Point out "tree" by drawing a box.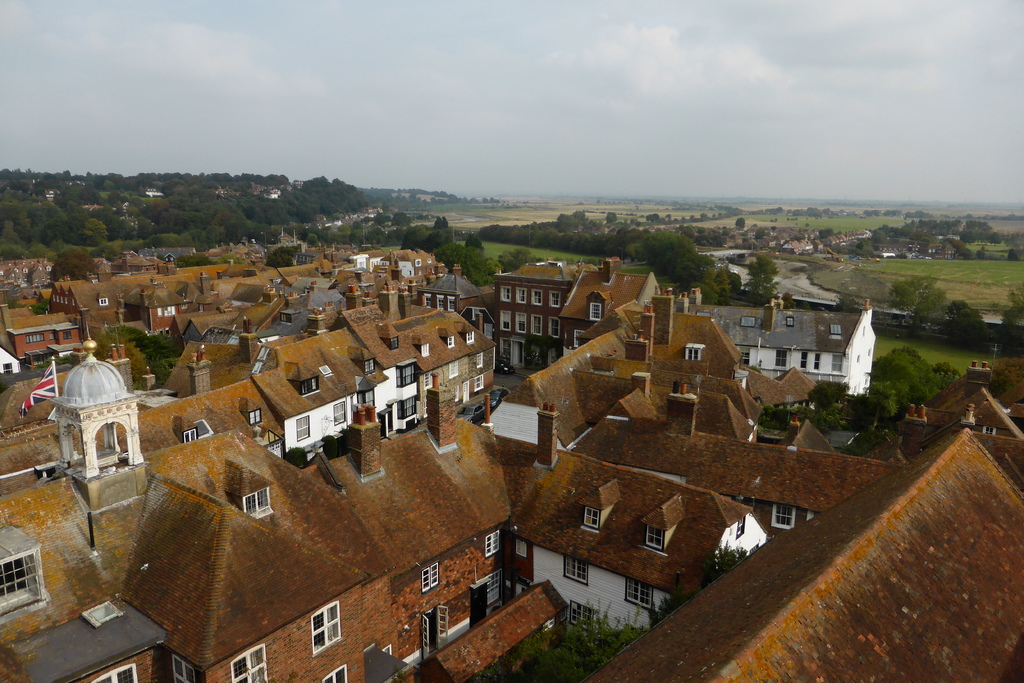
detection(977, 246, 989, 259).
